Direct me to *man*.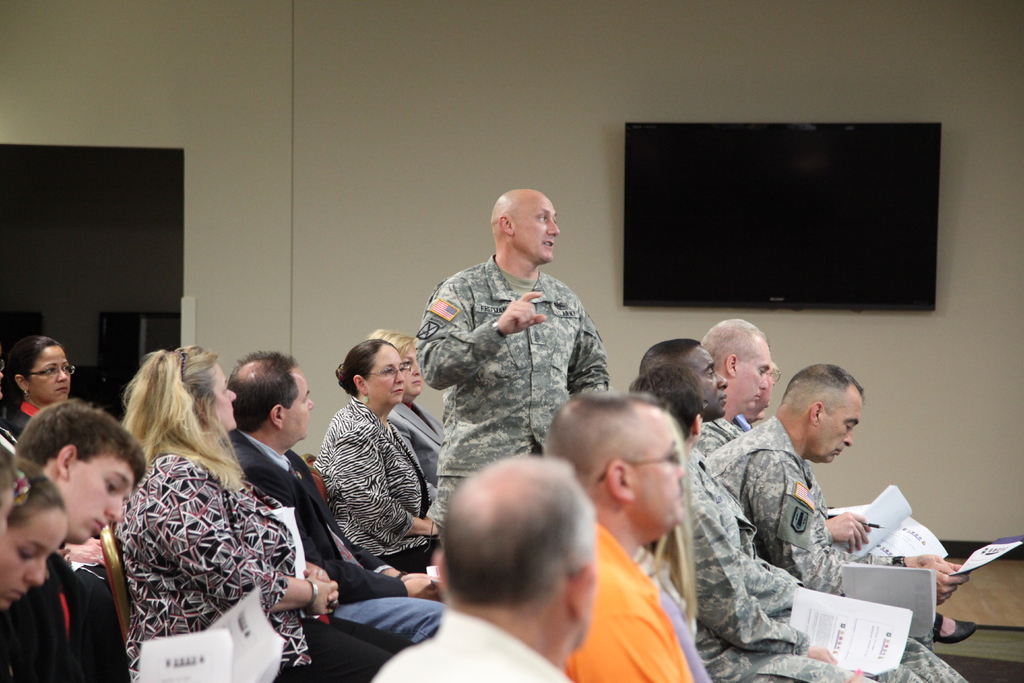
Direction: Rect(748, 365, 780, 420).
